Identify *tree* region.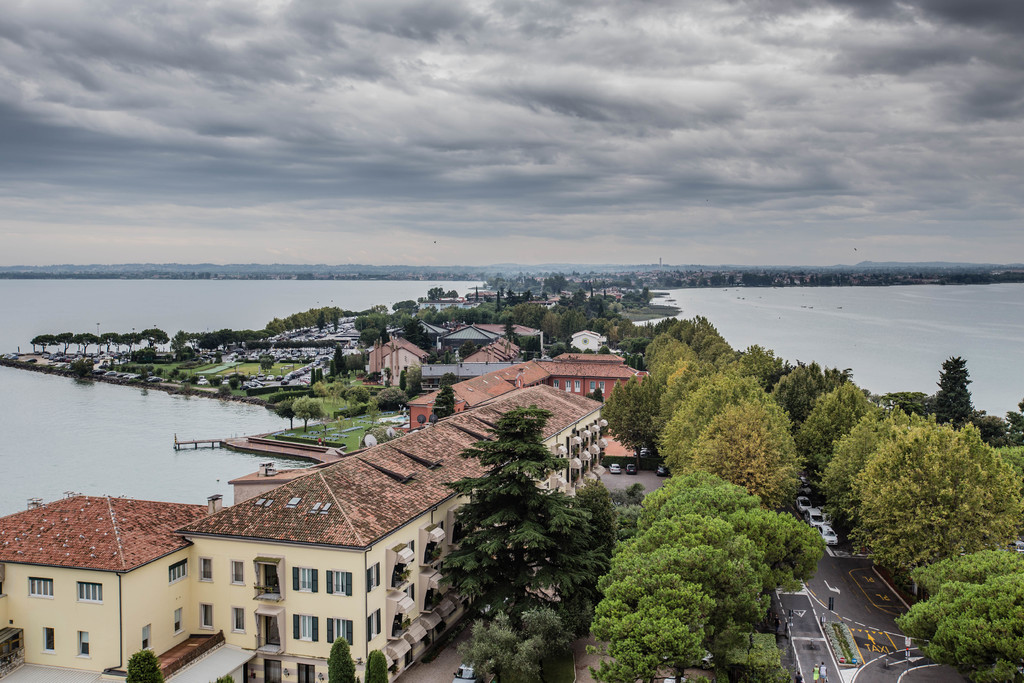
Region: rect(258, 356, 271, 369).
